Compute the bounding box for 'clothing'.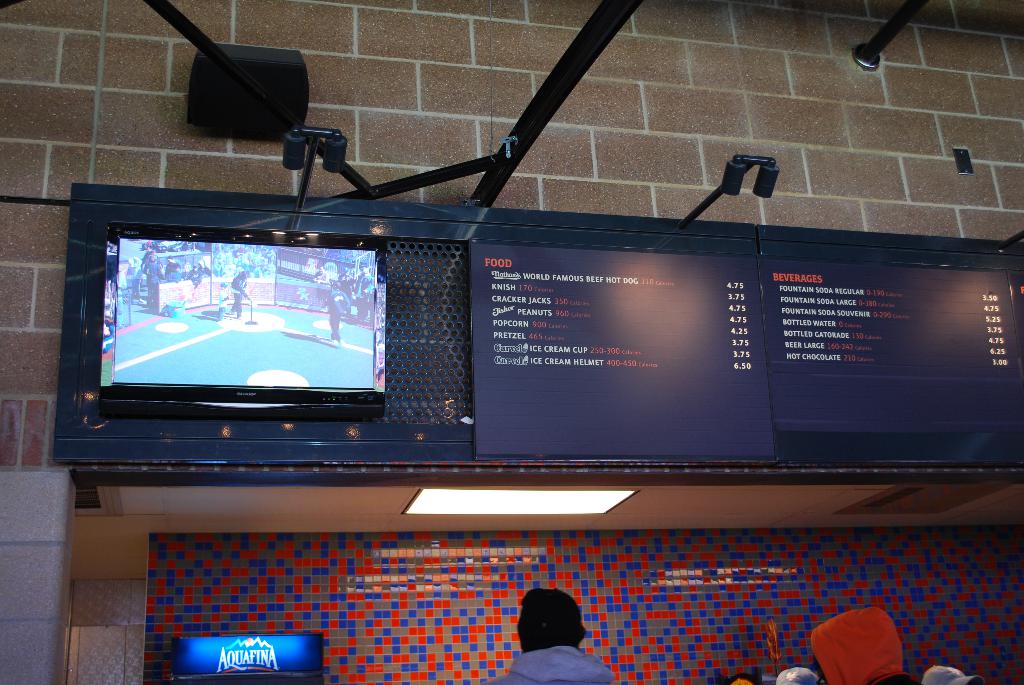
<box>167,261,180,279</box>.
